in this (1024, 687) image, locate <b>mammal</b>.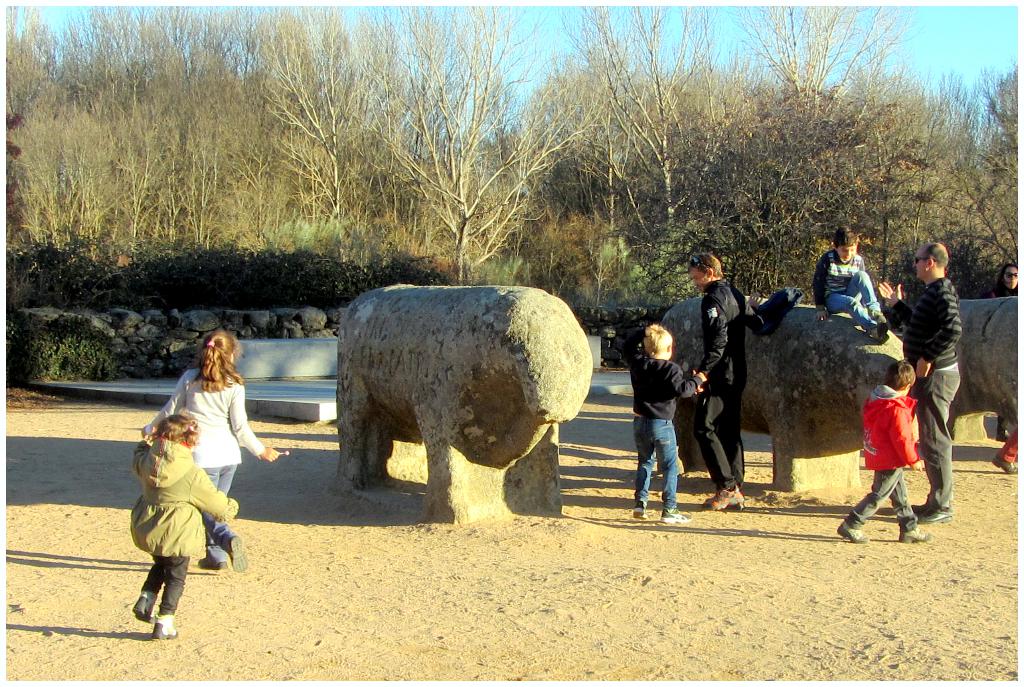
Bounding box: <region>875, 241, 964, 531</region>.
